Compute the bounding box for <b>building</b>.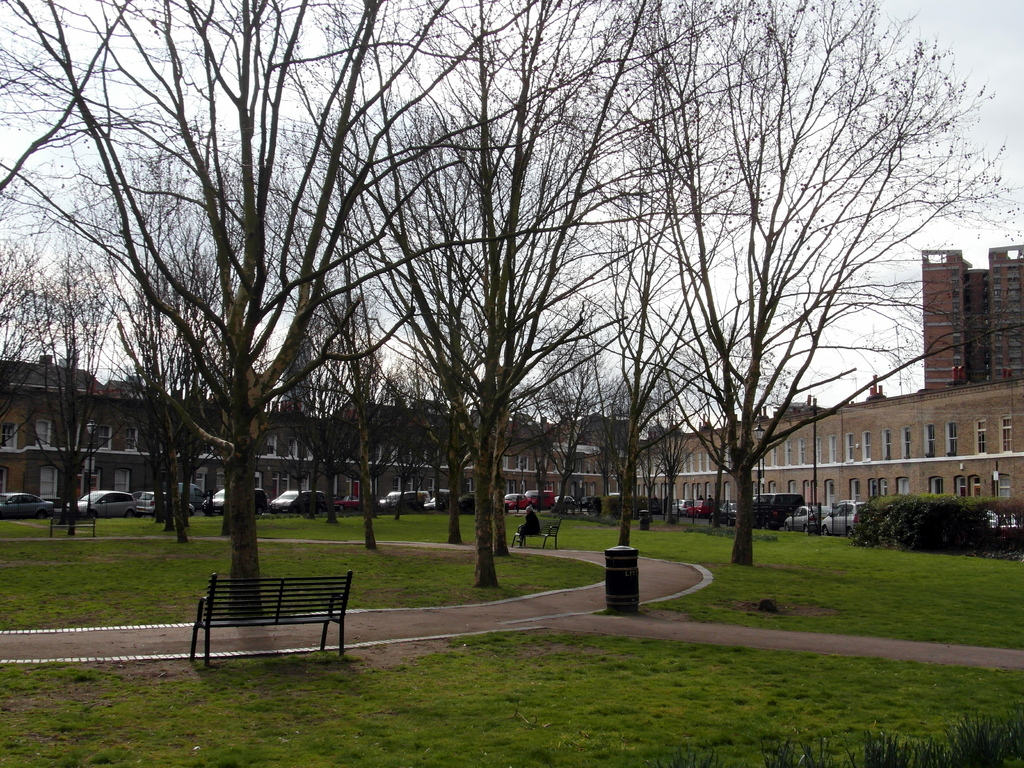
bbox(0, 358, 1023, 504).
